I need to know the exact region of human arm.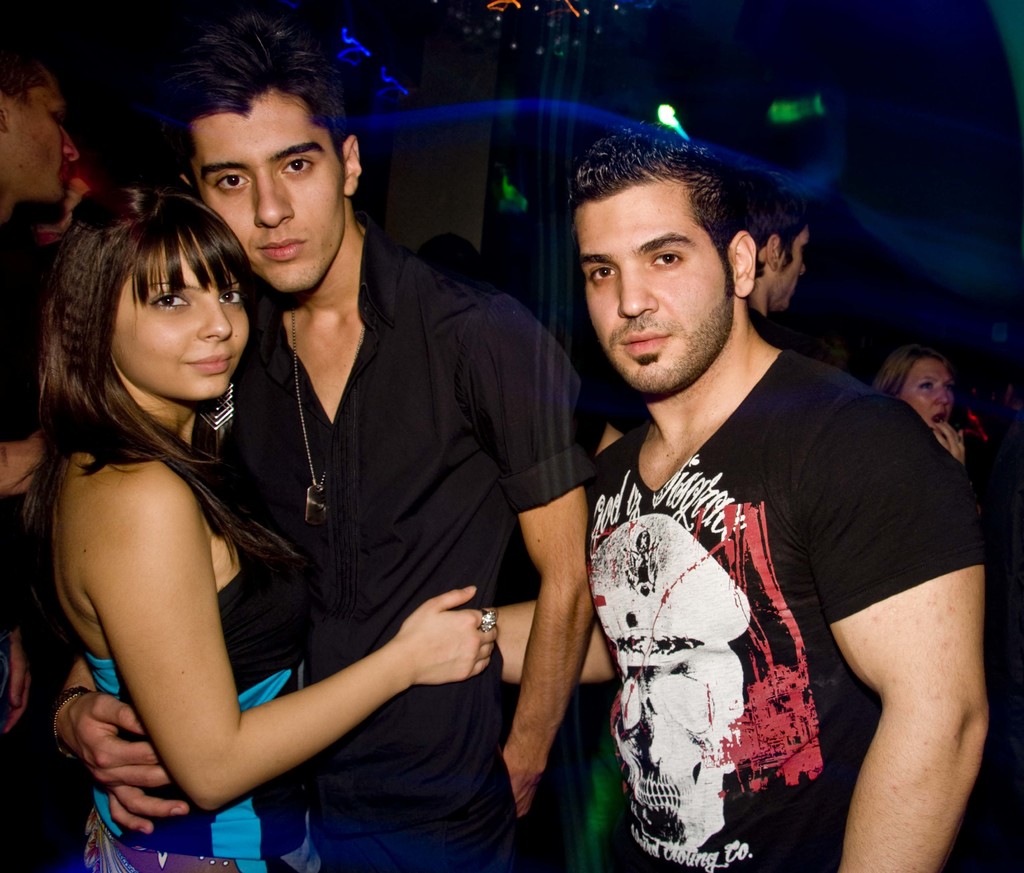
Region: [x1=463, y1=306, x2=600, y2=818].
